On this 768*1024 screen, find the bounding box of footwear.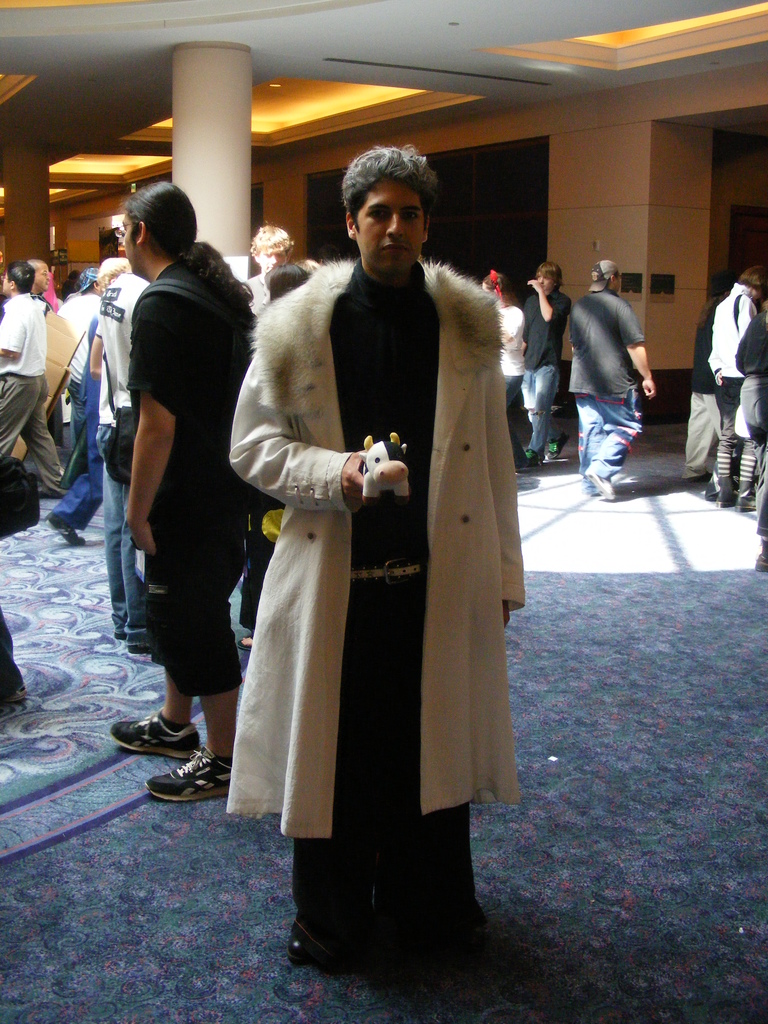
Bounding box: locate(547, 429, 571, 461).
